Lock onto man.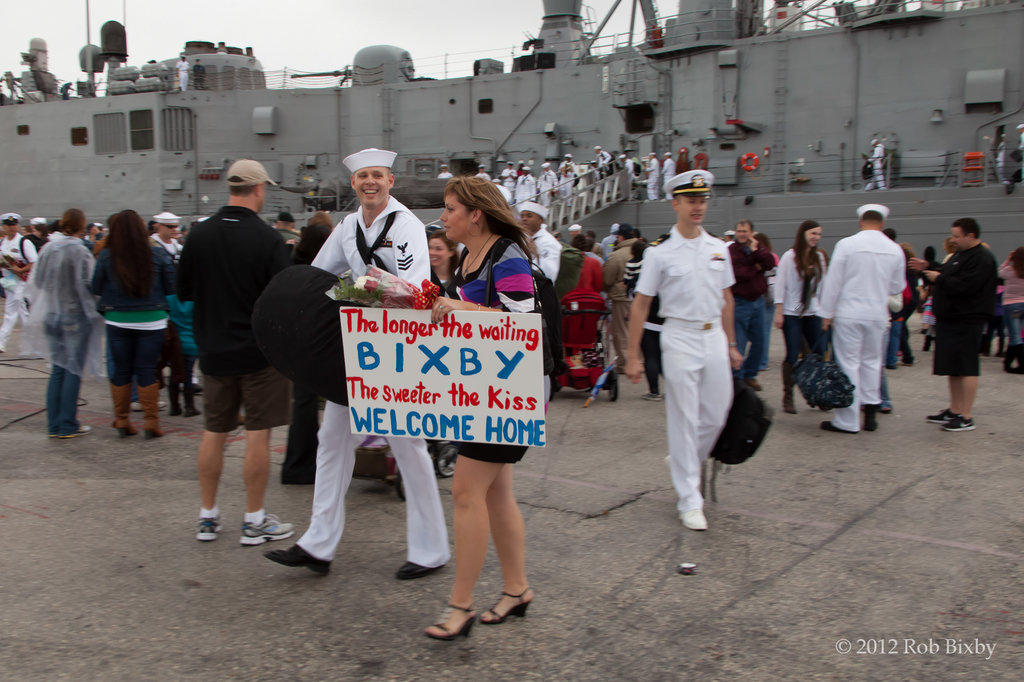
Locked: (754, 232, 779, 302).
